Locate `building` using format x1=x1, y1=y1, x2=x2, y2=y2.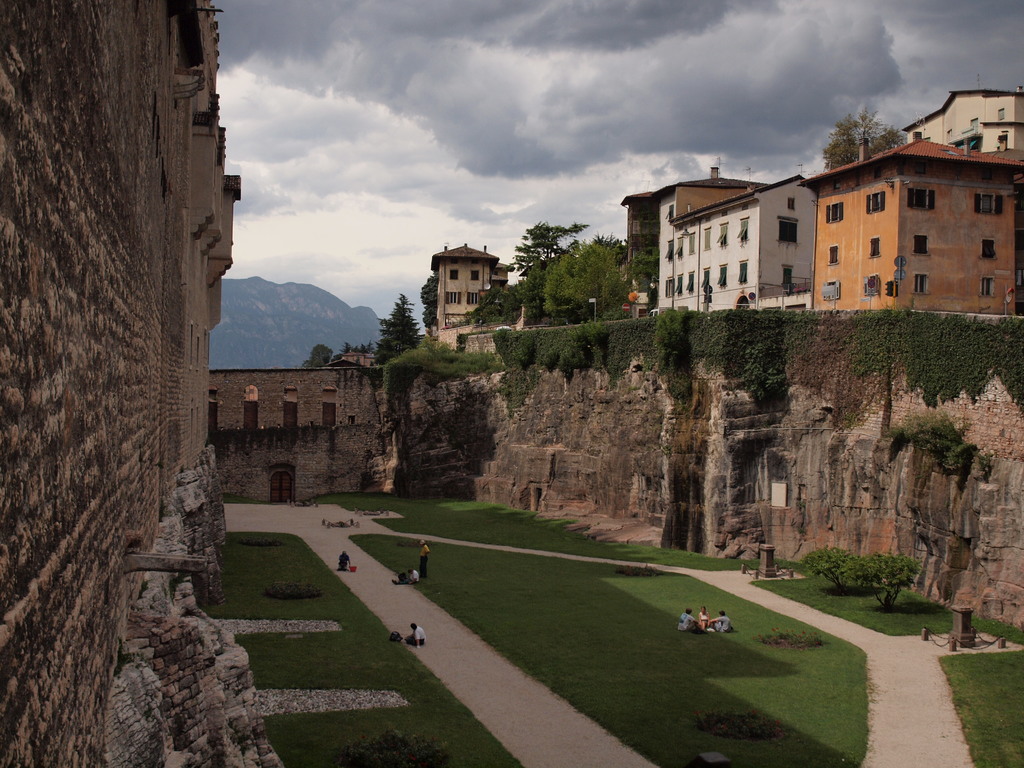
x1=431, y1=243, x2=516, y2=335.
